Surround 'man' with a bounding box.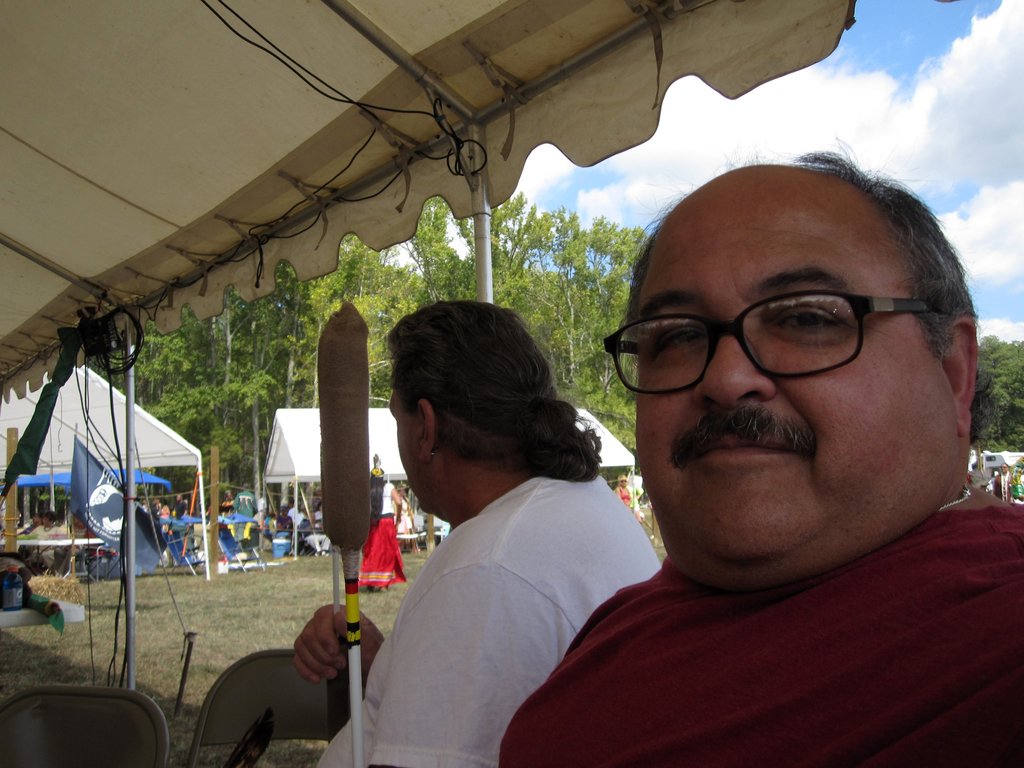
<bbox>230, 481, 262, 521</bbox>.
